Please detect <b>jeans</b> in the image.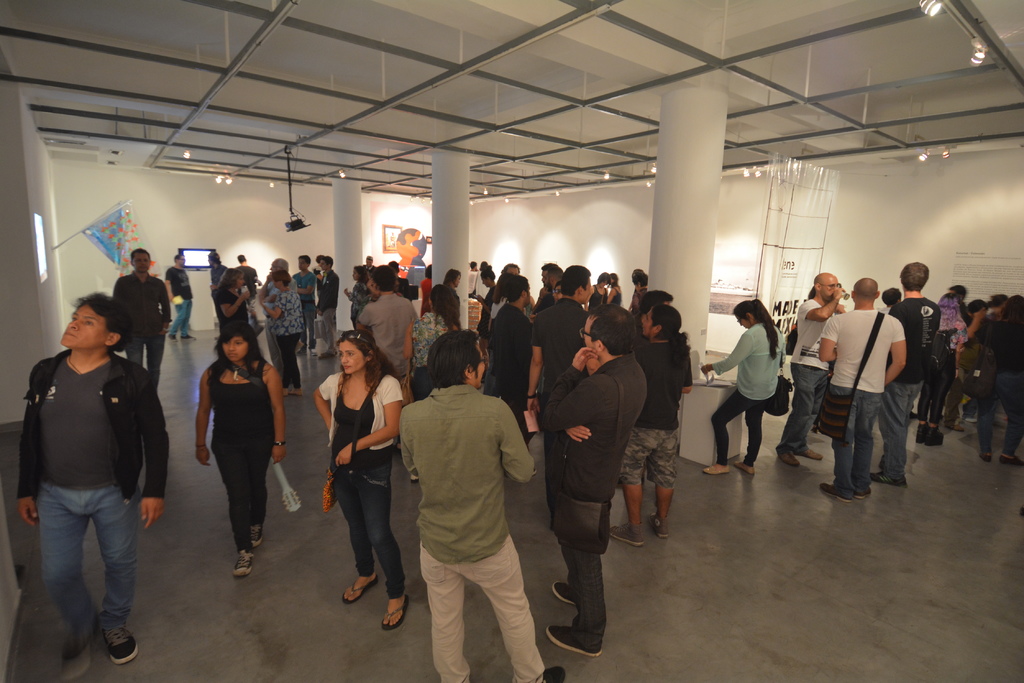
712, 396, 776, 465.
